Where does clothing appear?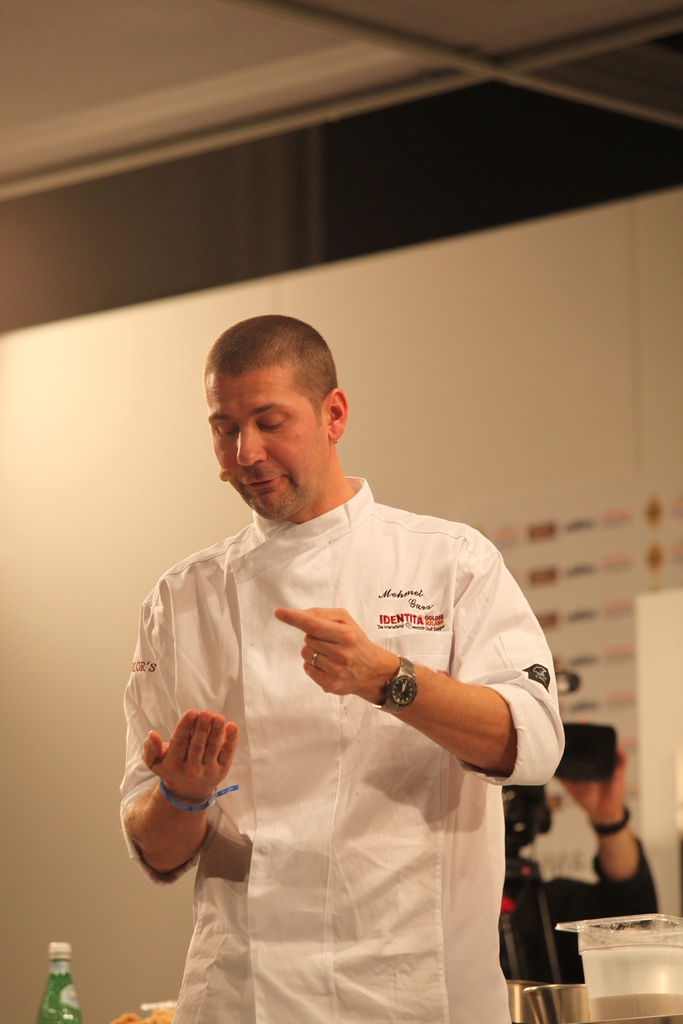
Appears at <bbox>110, 476, 550, 990</bbox>.
